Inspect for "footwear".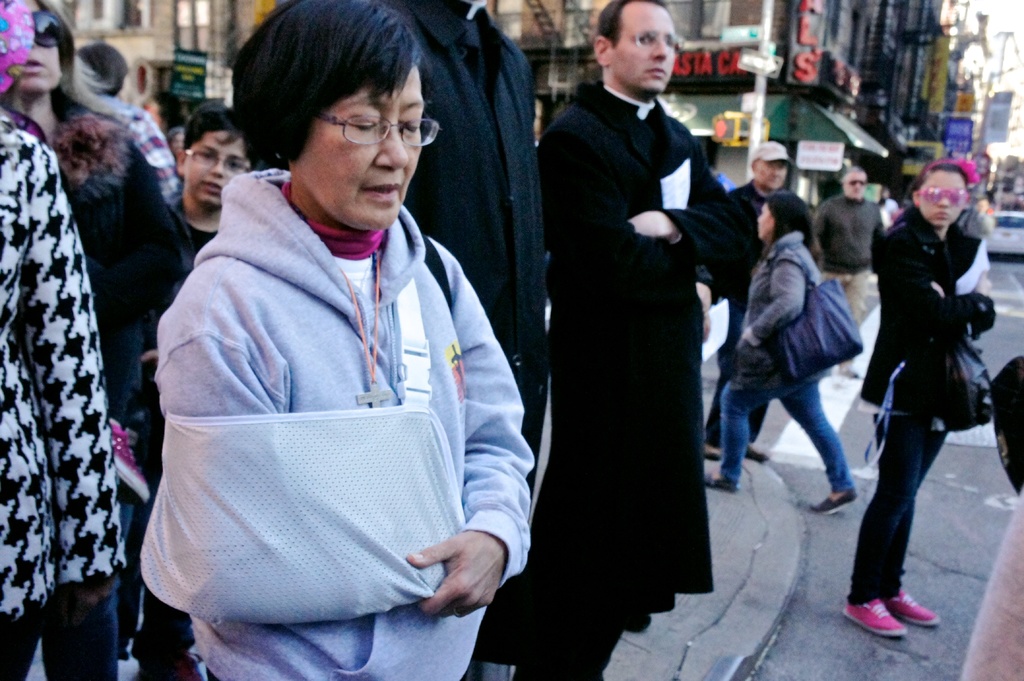
Inspection: crop(703, 450, 720, 462).
